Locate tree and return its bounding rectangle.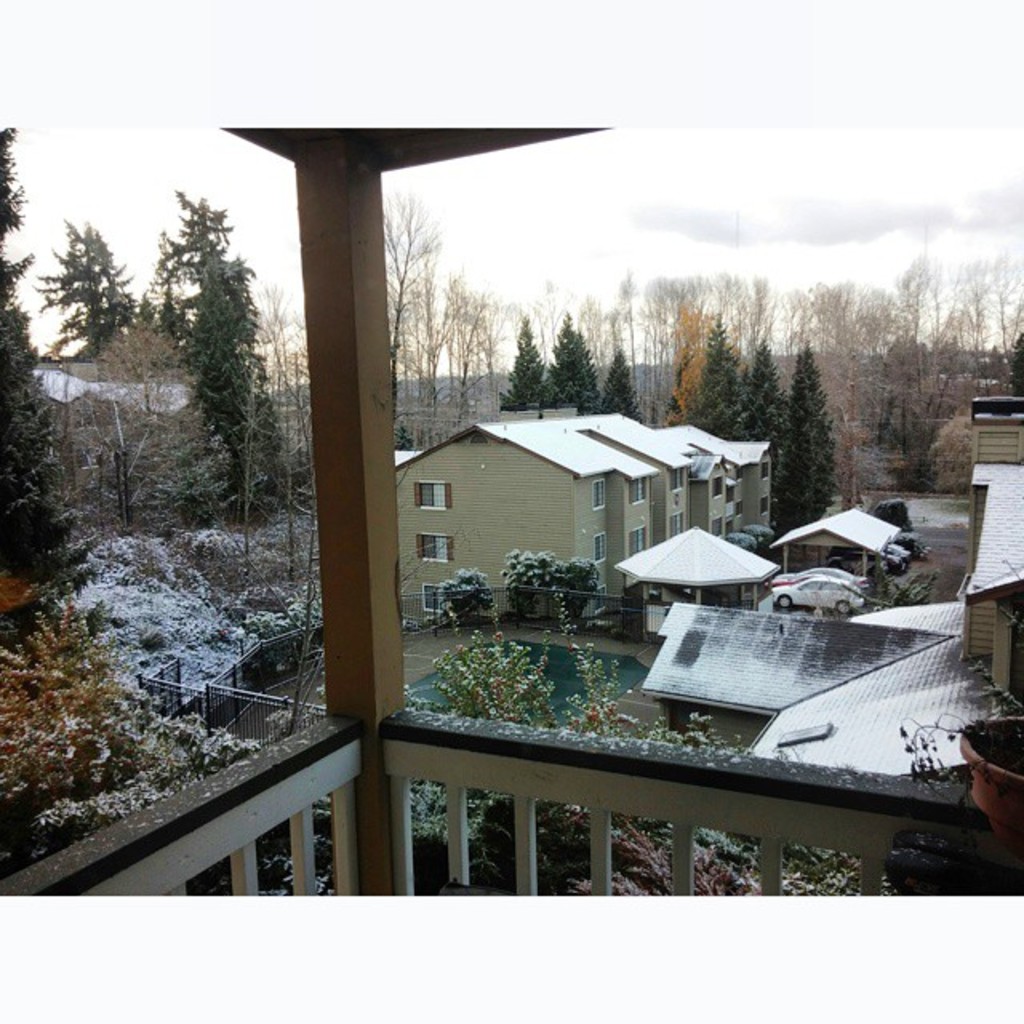
locate(0, 611, 150, 781).
